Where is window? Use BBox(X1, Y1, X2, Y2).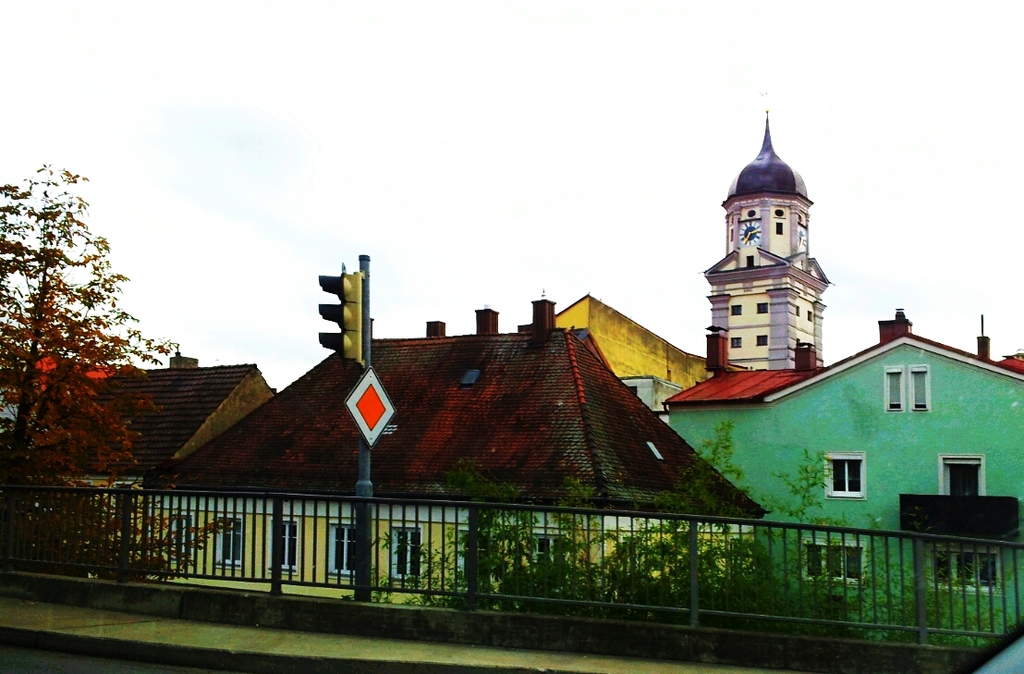
BBox(798, 537, 865, 583).
